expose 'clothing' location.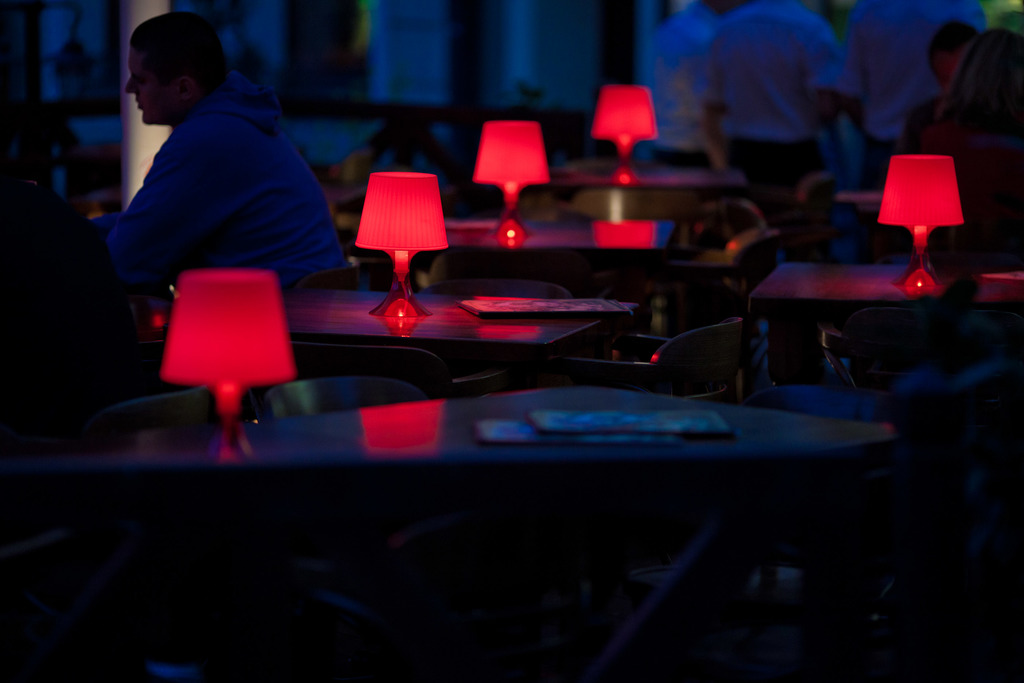
Exposed at 911,88,977,163.
